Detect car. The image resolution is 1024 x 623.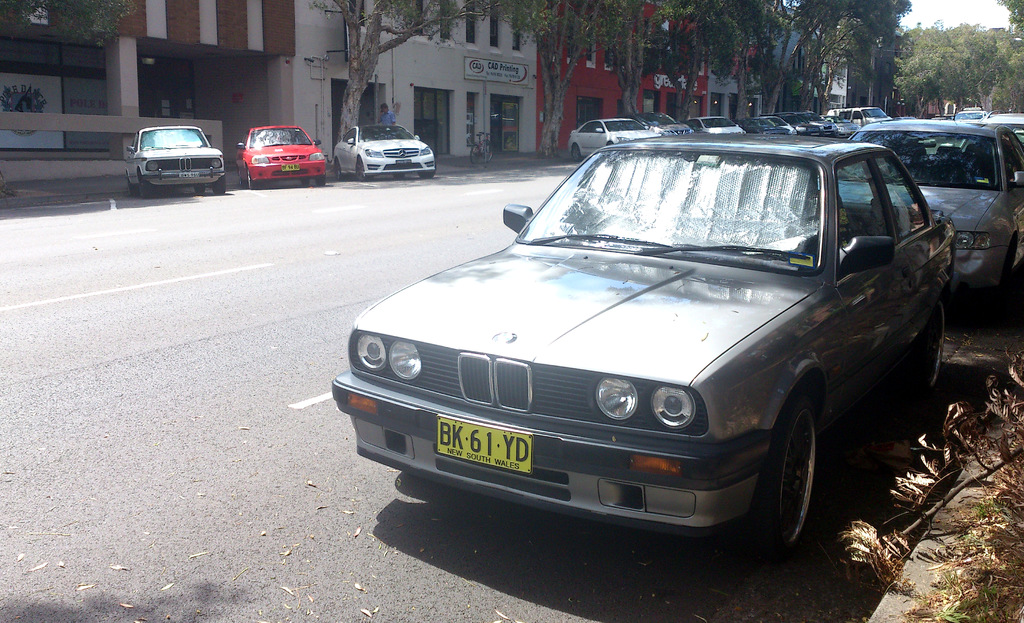
detection(326, 115, 922, 558).
